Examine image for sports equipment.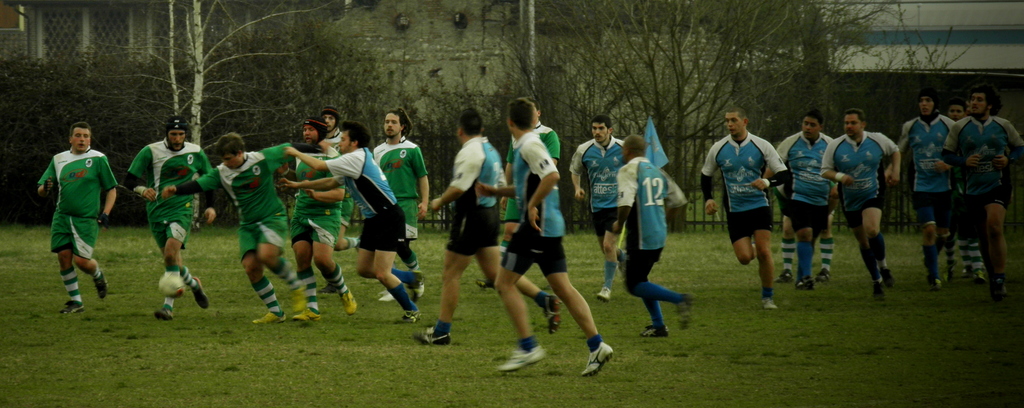
Examination result: {"x1": 580, "y1": 339, "x2": 614, "y2": 379}.
